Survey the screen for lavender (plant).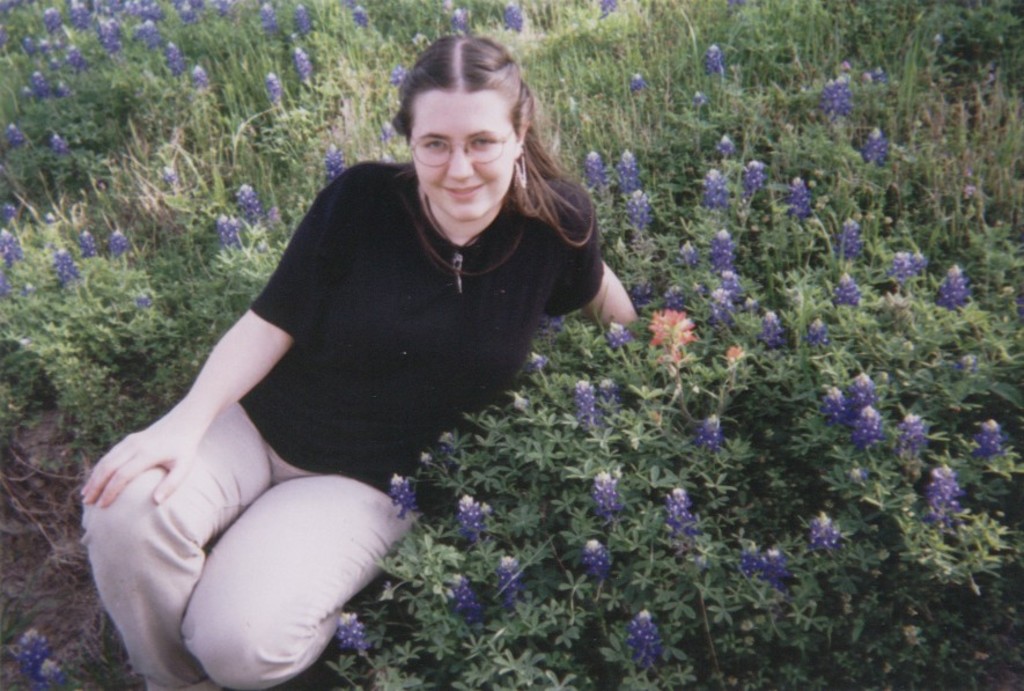
Survey found: {"x1": 325, "y1": 153, "x2": 346, "y2": 184}.
